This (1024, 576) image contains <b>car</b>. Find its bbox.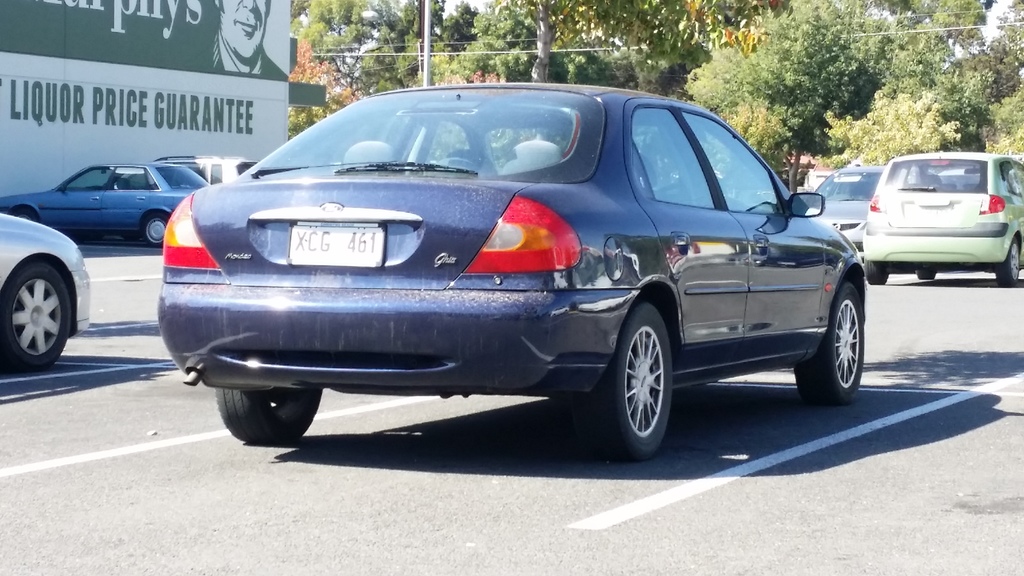
[left=159, top=150, right=248, bottom=182].
